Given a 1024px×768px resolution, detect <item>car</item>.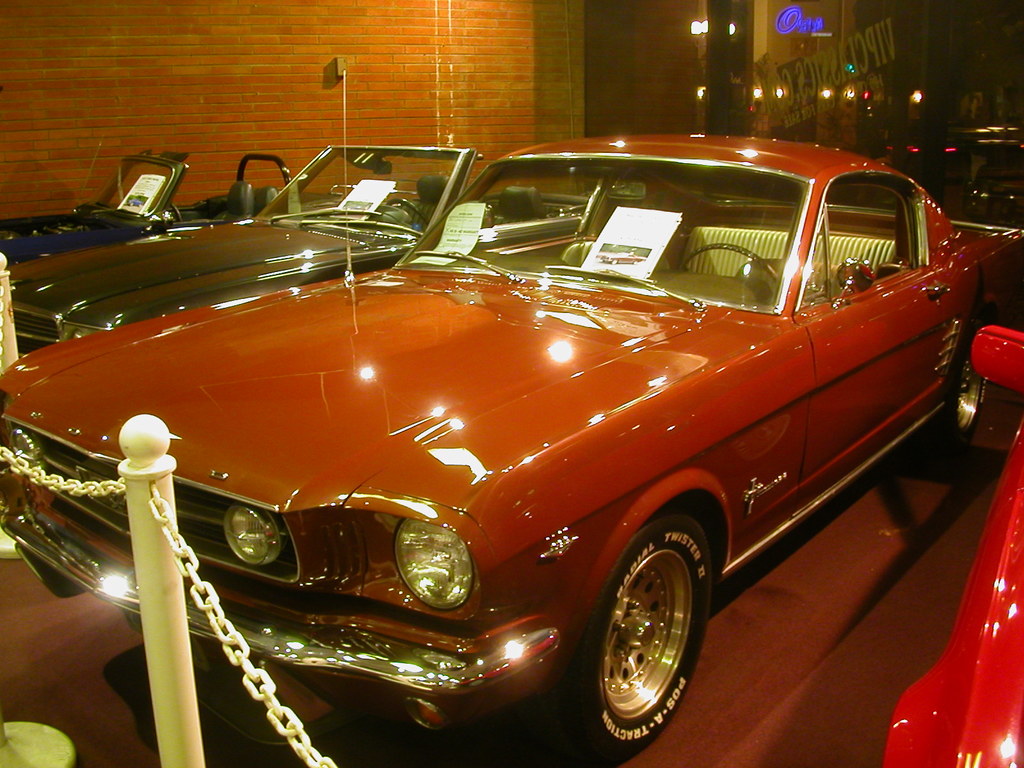
{"x1": 0, "y1": 70, "x2": 1023, "y2": 757}.
